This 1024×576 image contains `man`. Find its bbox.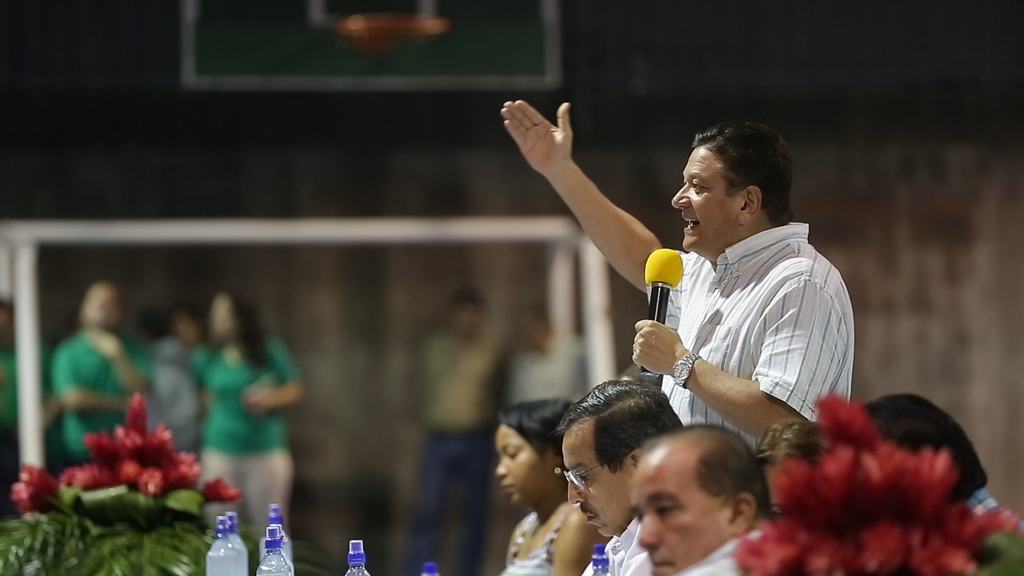
[x1=557, y1=380, x2=681, y2=575].
